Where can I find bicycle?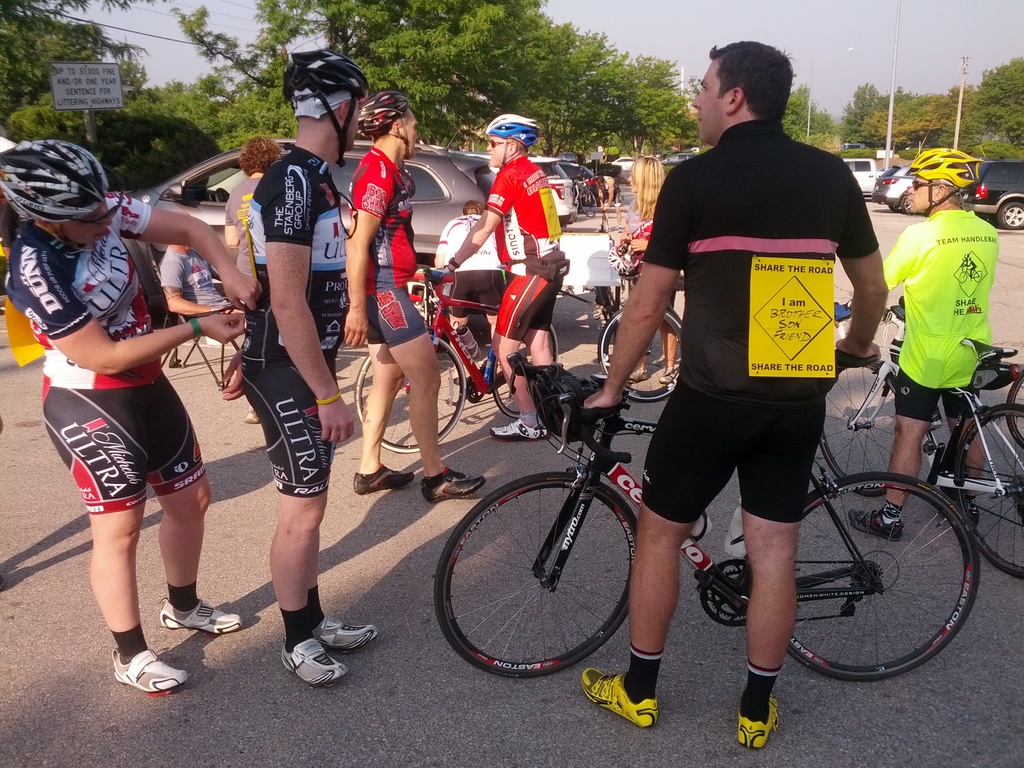
You can find it at region(351, 269, 561, 455).
